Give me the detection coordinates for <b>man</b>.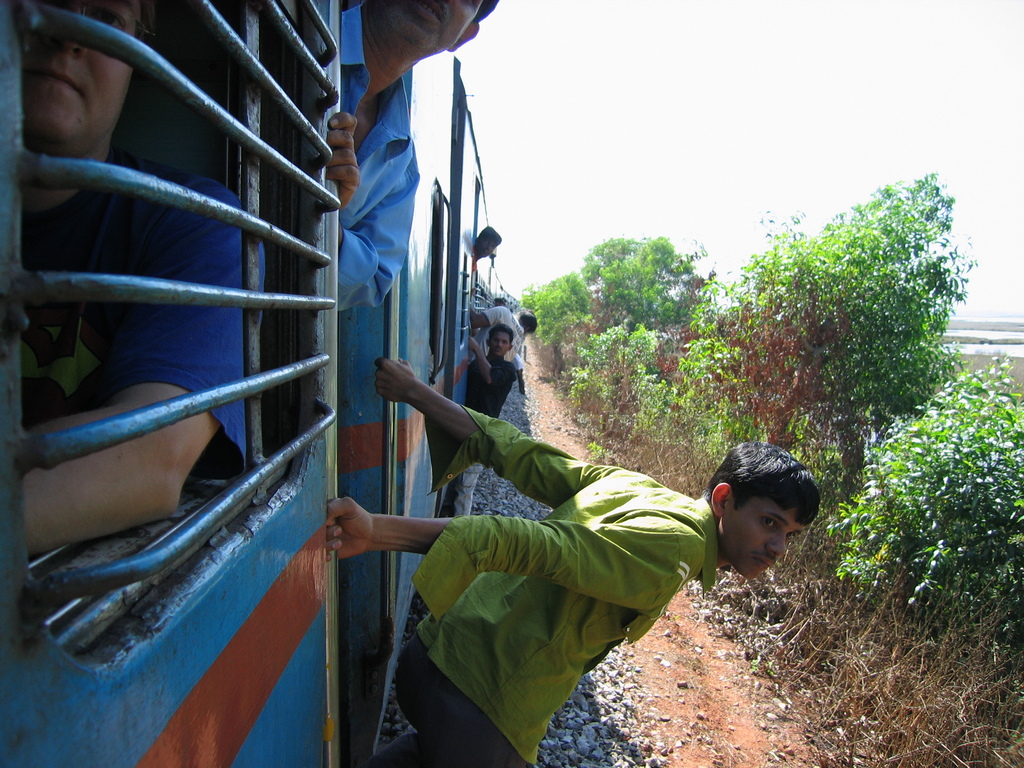
BBox(472, 227, 503, 276).
